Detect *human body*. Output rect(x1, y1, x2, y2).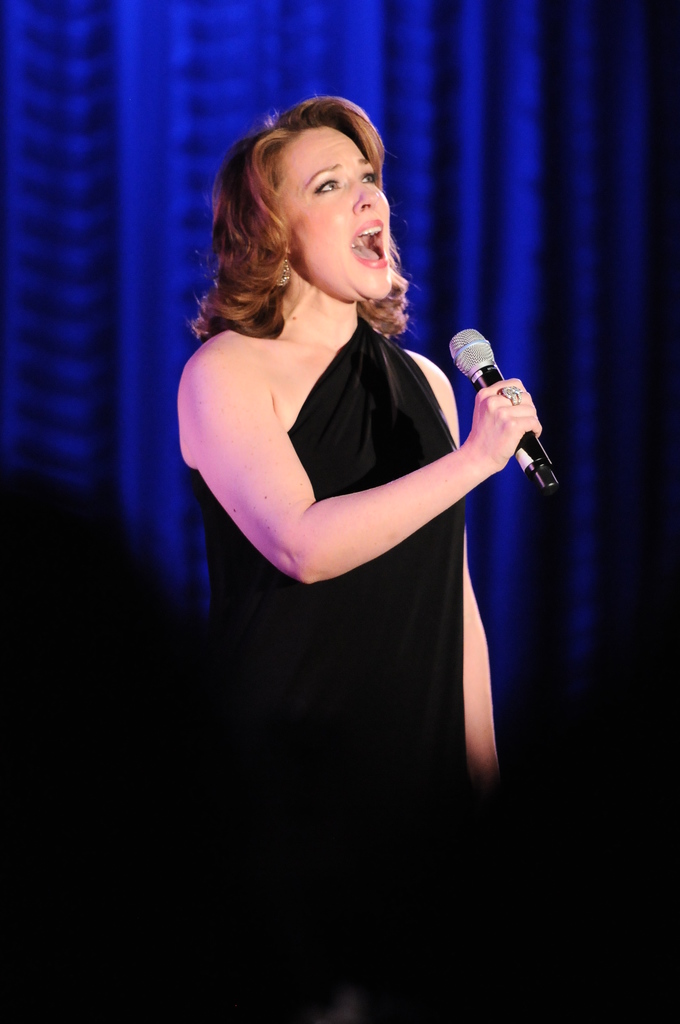
rect(148, 93, 542, 839).
